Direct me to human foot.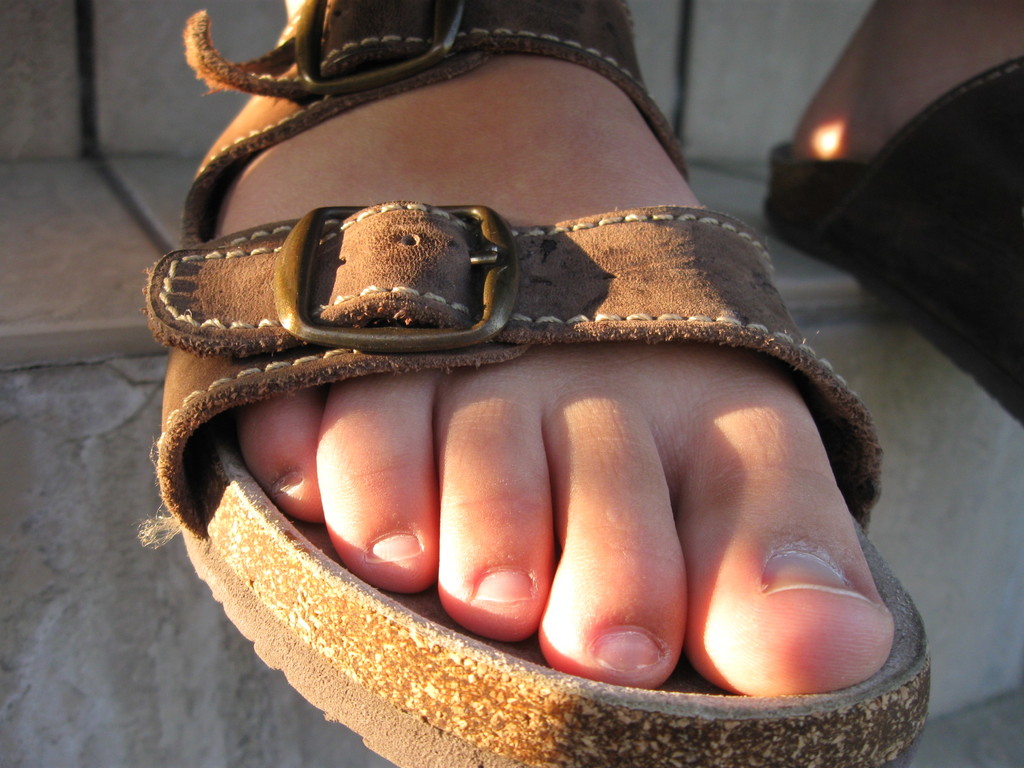
Direction: BBox(203, 49, 898, 698).
